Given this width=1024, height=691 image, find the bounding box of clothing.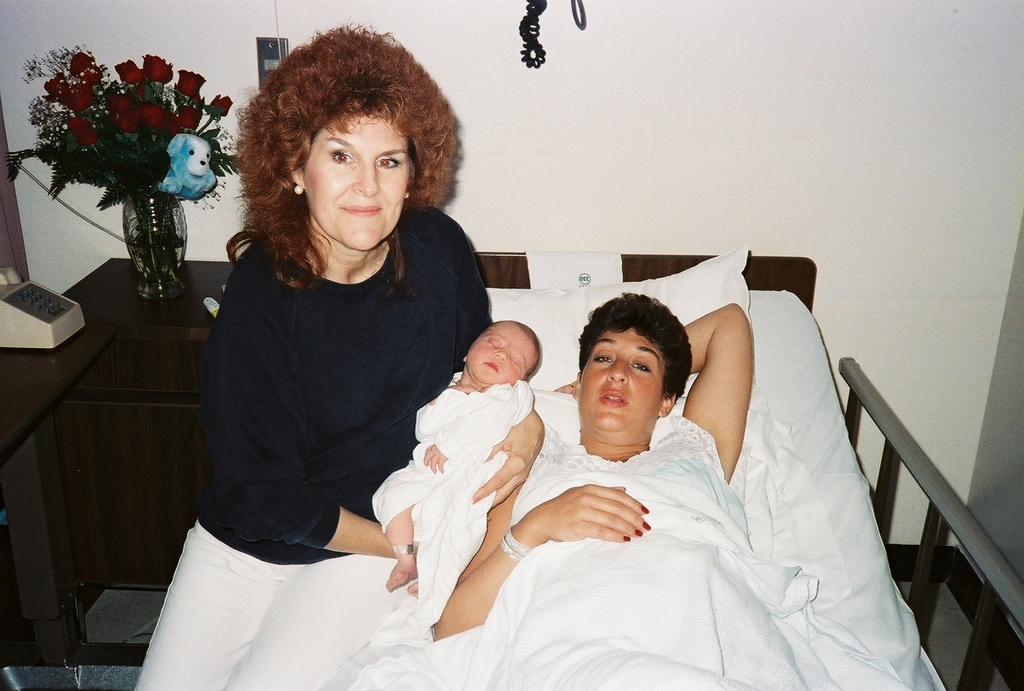
select_region(504, 427, 809, 690).
